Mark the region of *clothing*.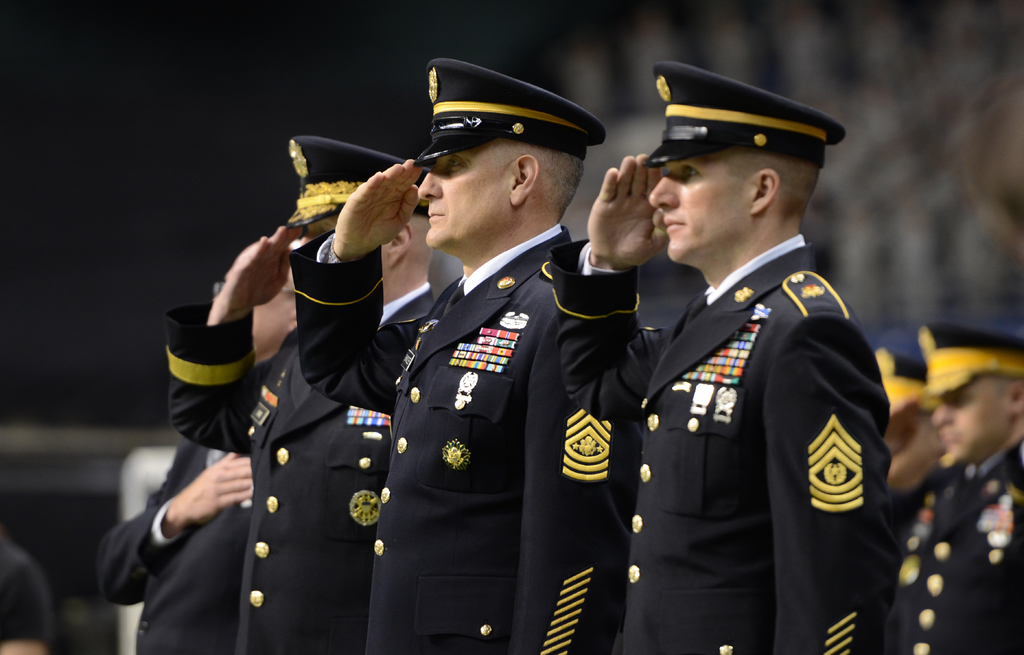
Region: box=[902, 447, 1023, 654].
